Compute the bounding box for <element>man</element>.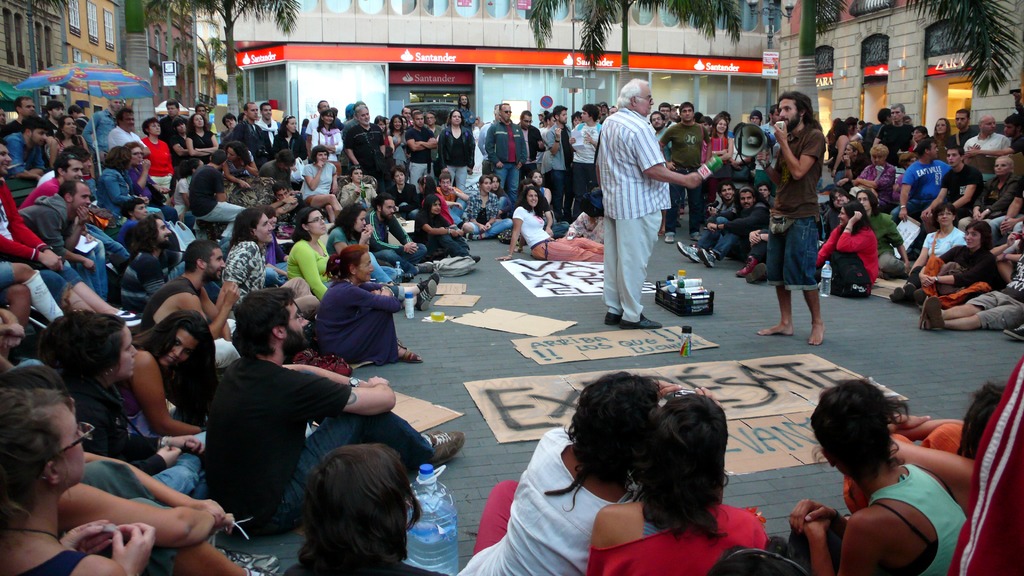
box(676, 185, 771, 267).
